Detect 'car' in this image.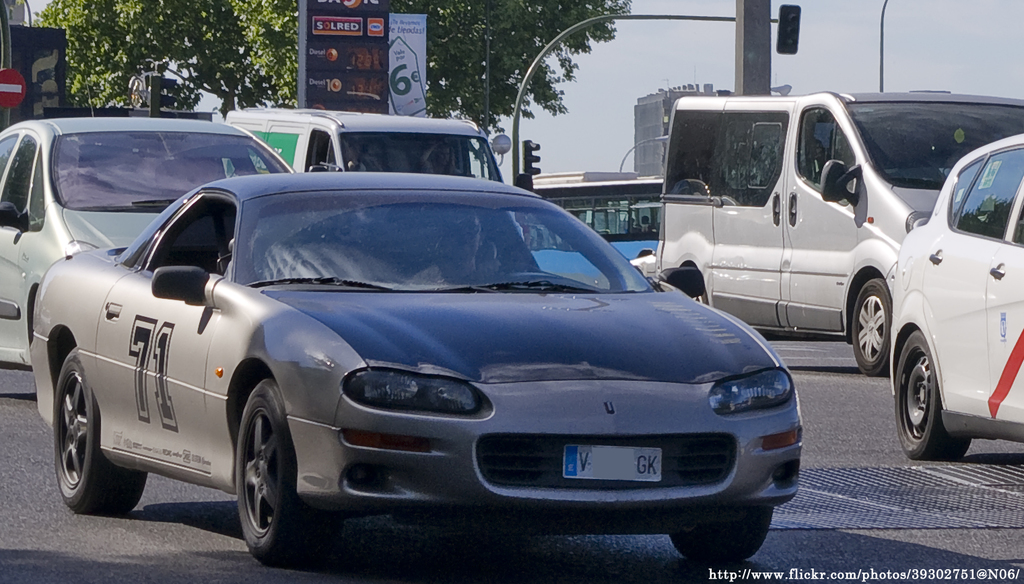
Detection: 895, 136, 1023, 462.
